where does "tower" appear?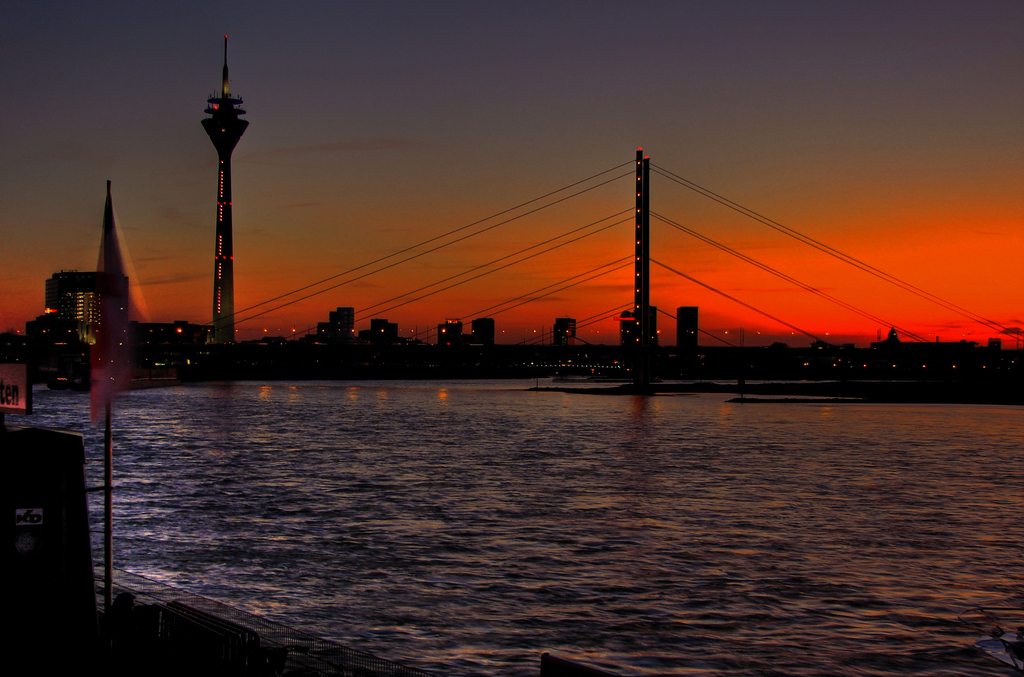
Appears at (left=676, top=307, right=698, bottom=340).
